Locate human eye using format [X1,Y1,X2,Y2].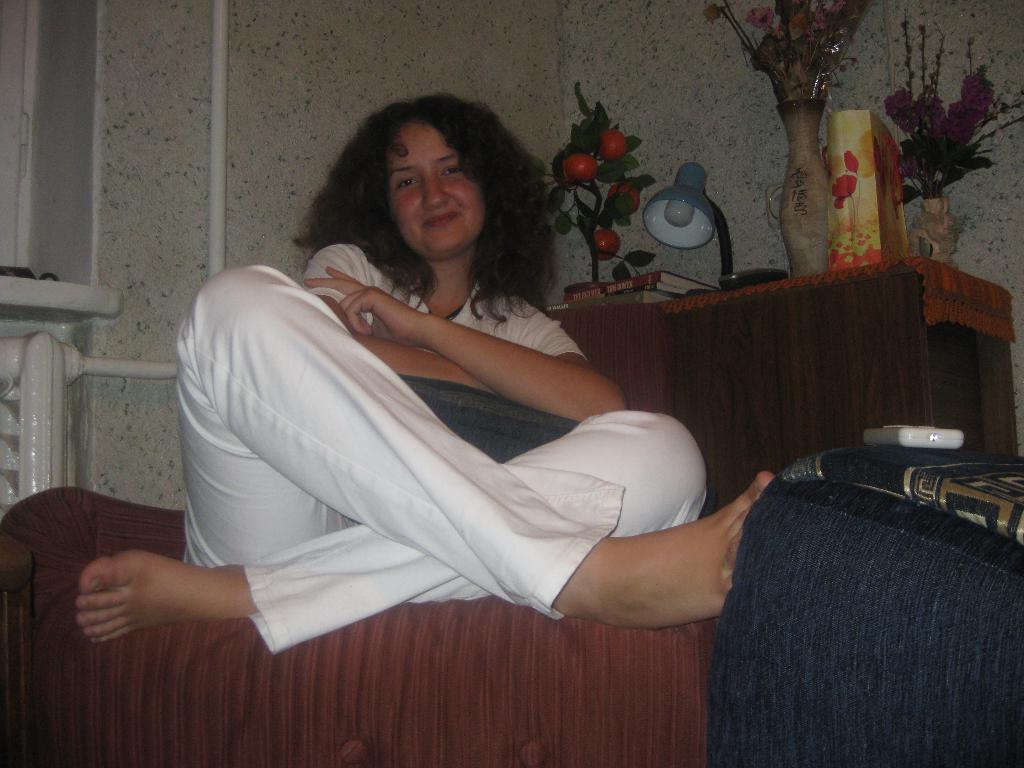
[440,166,462,173].
